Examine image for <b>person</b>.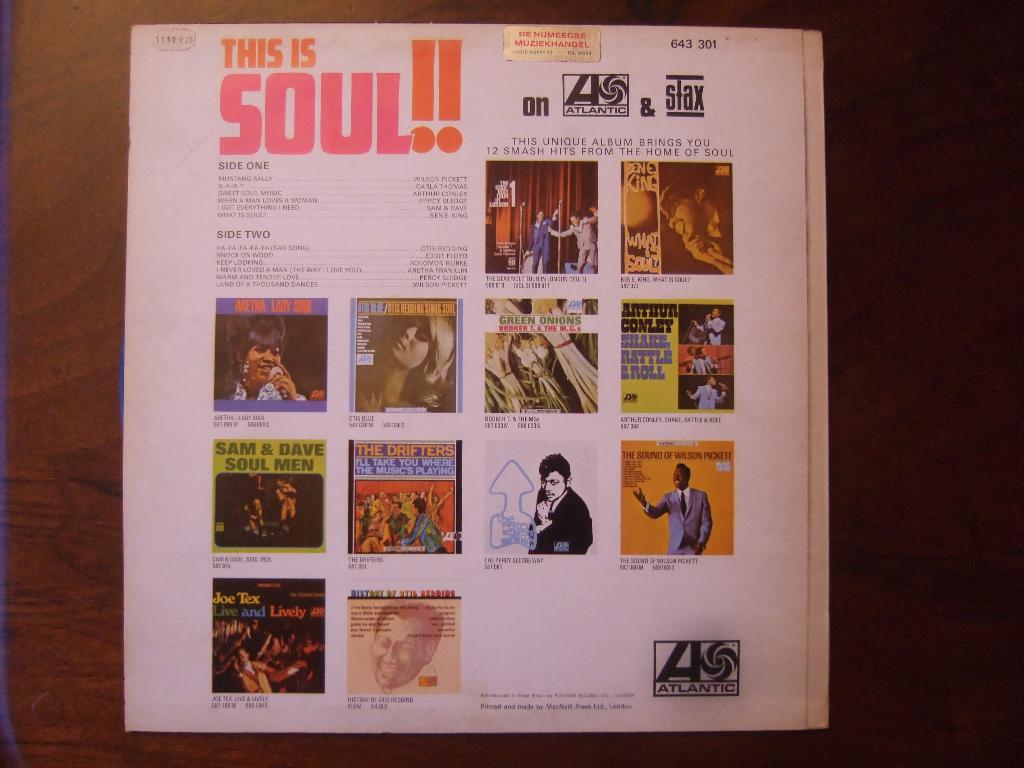
Examination result: [left=569, top=199, right=596, bottom=277].
